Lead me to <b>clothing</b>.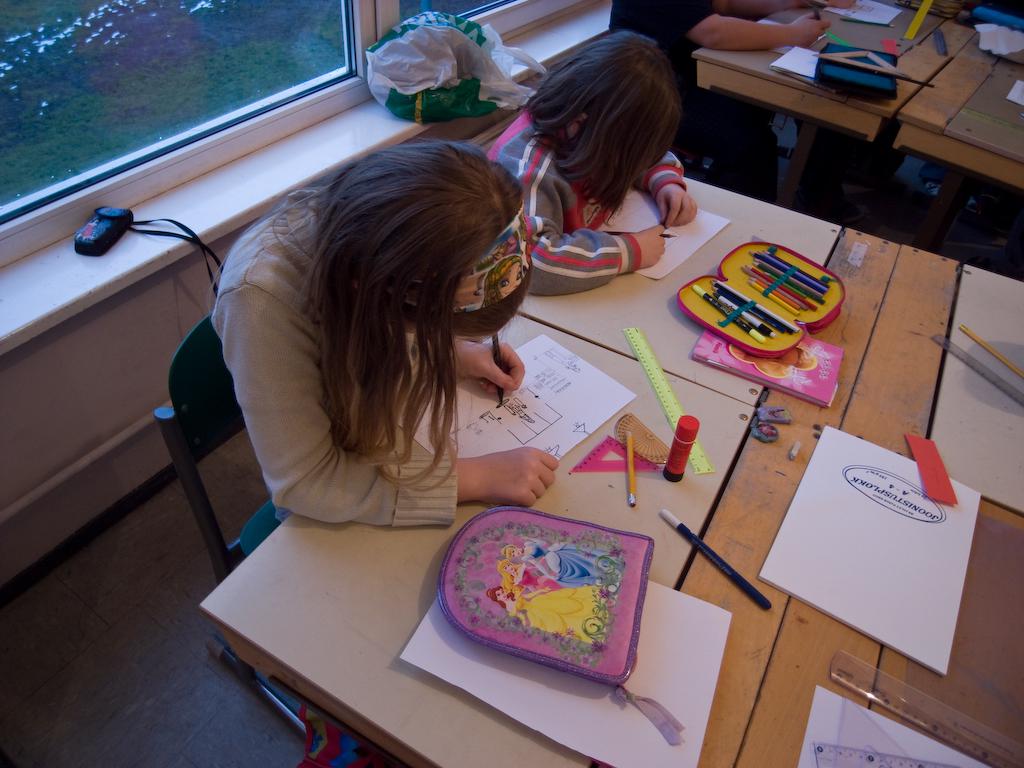
Lead to 616,0,742,205.
